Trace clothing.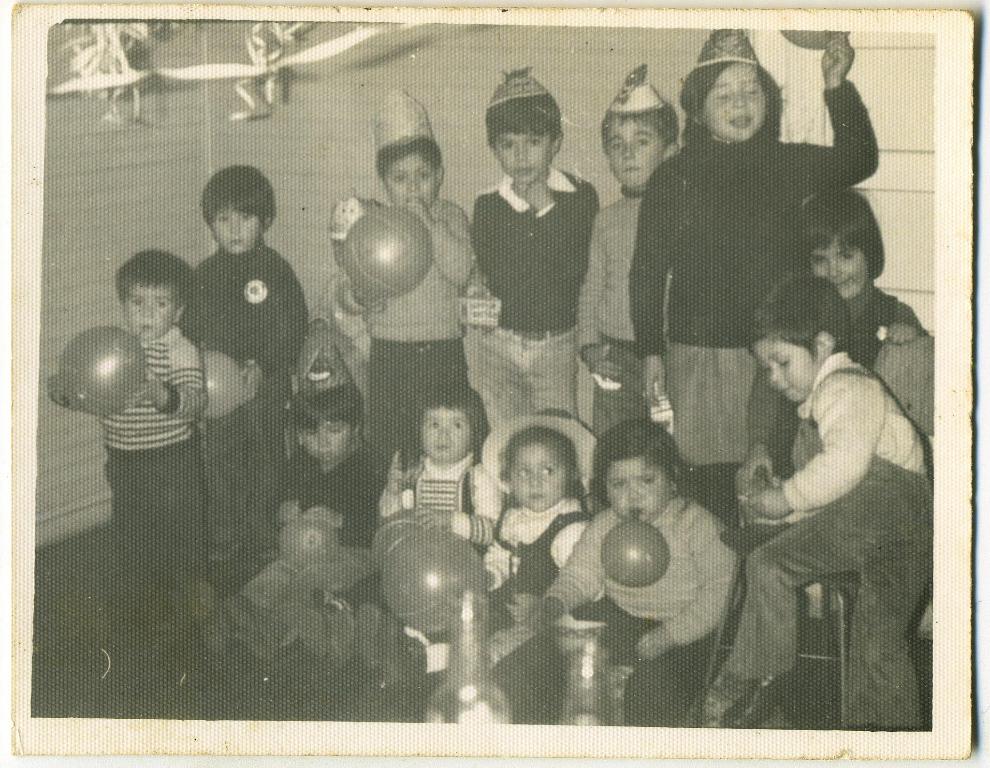
Traced to box=[168, 246, 303, 579].
